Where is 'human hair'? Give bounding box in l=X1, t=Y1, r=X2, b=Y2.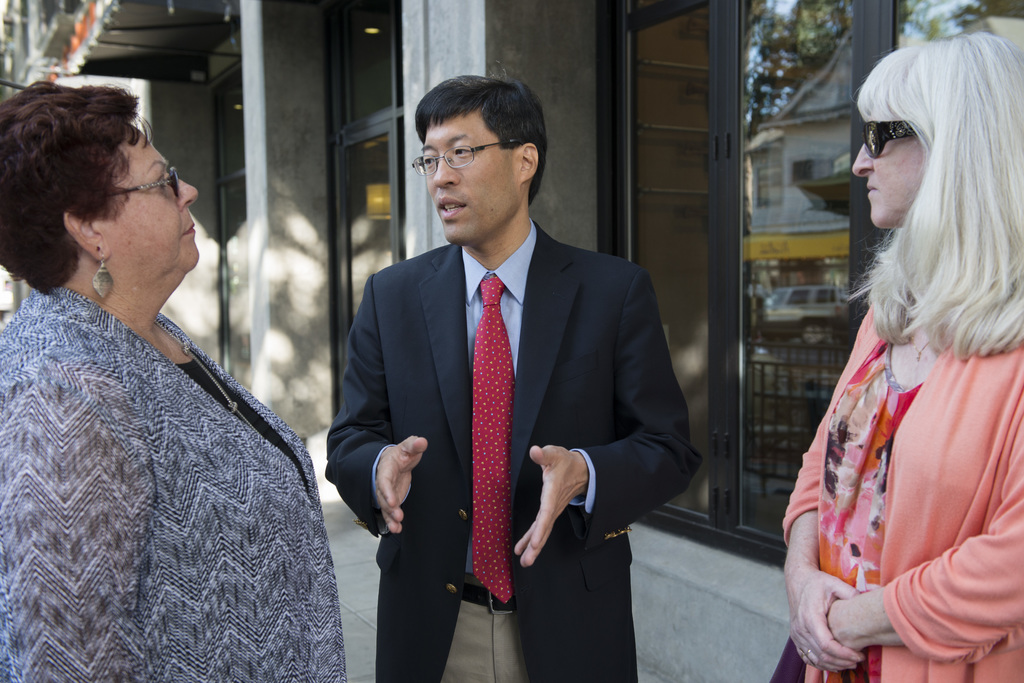
l=416, t=74, r=543, b=201.
